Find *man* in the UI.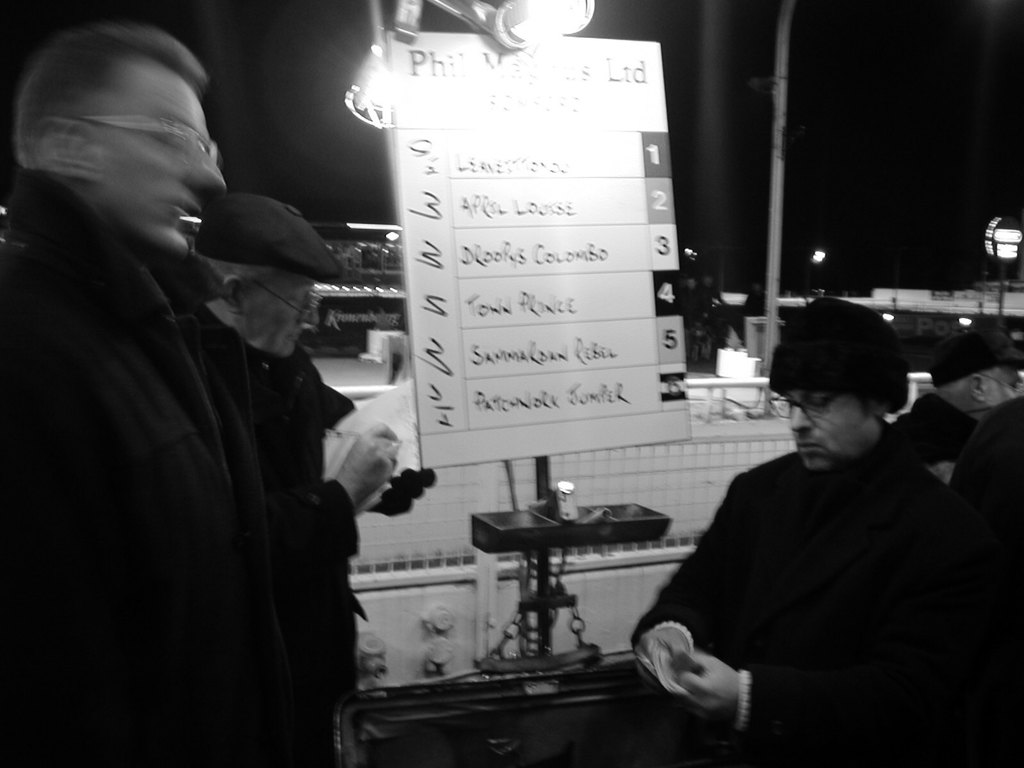
UI element at {"x1": 951, "y1": 399, "x2": 1023, "y2": 635}.
